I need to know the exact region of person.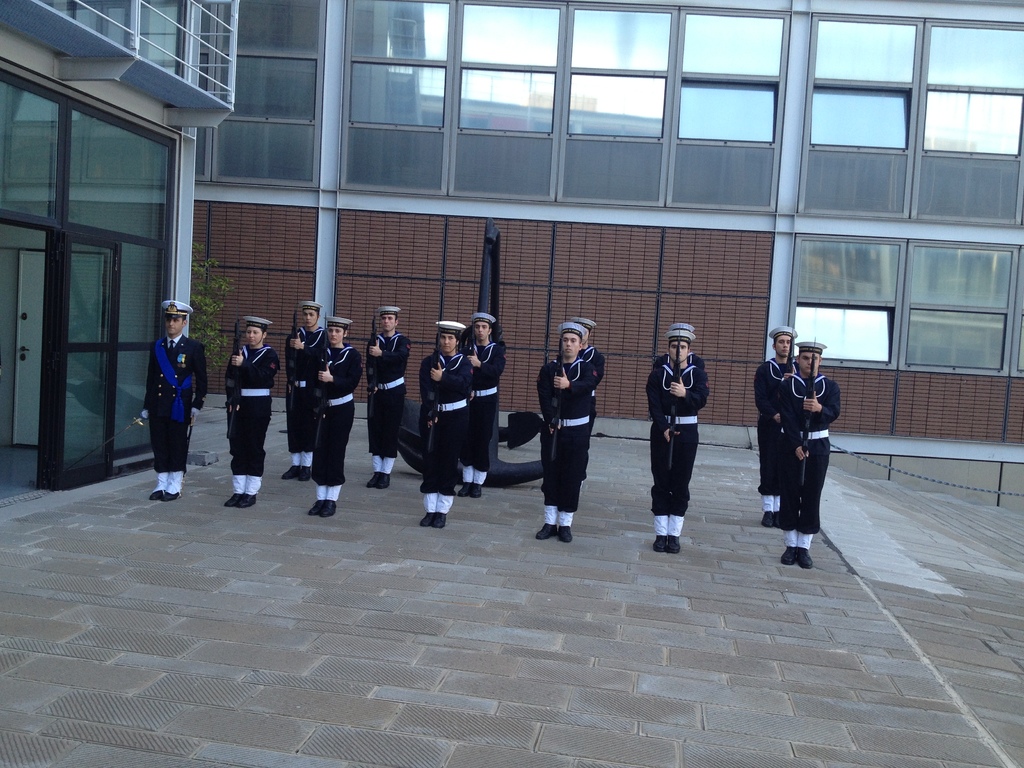
Region: BBox(282, 298, 329, 484).
